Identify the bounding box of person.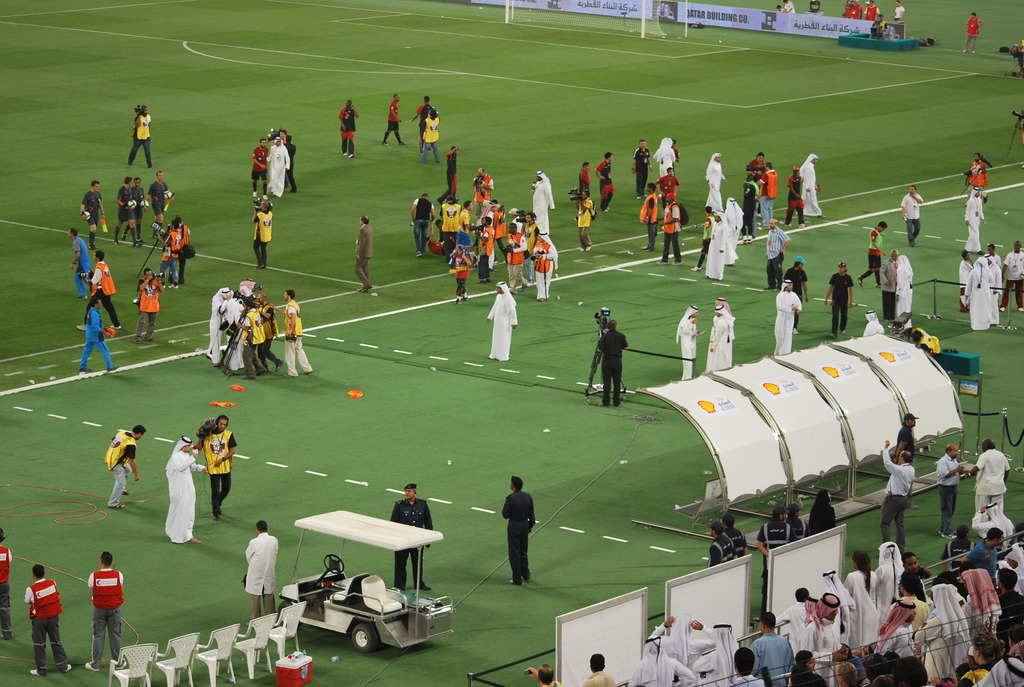
l=879, t=435, r=922, b=553.
